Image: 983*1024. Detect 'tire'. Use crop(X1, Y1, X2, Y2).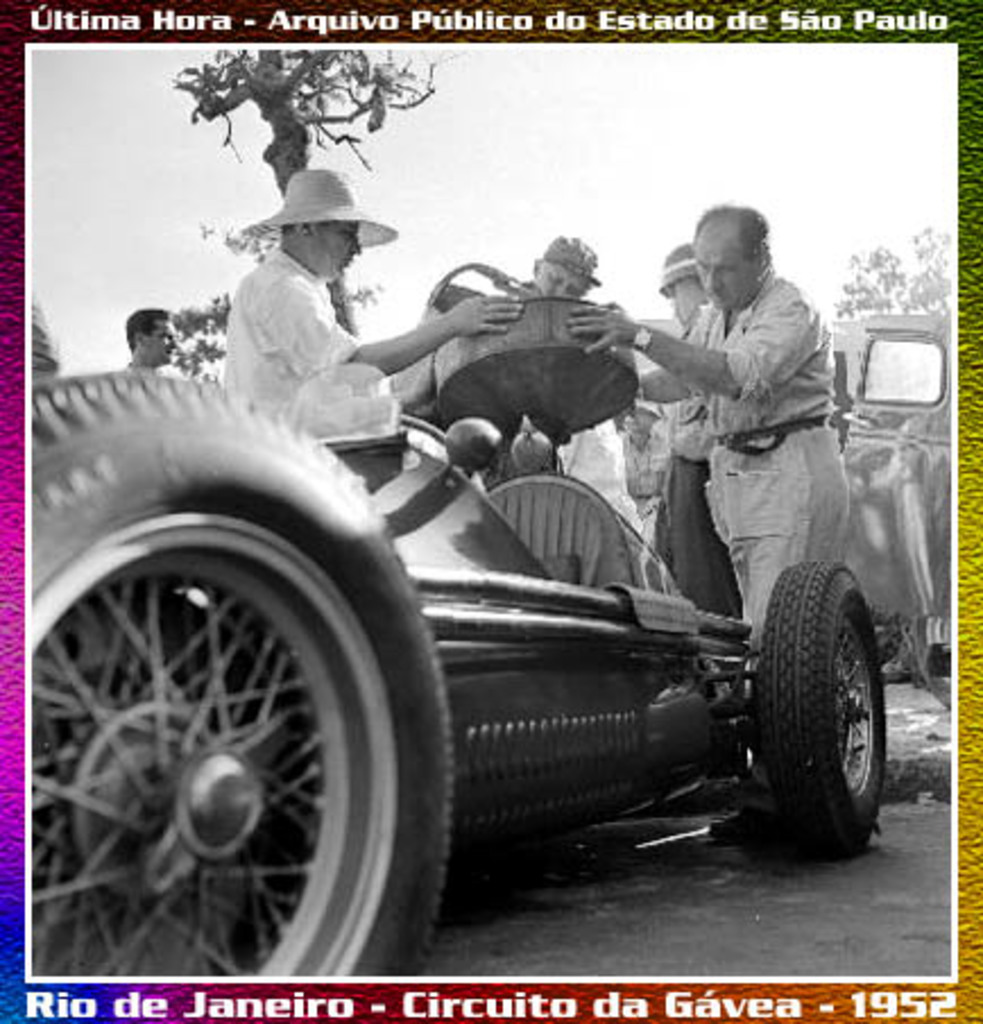
crop(27, 464, 487, 965).
